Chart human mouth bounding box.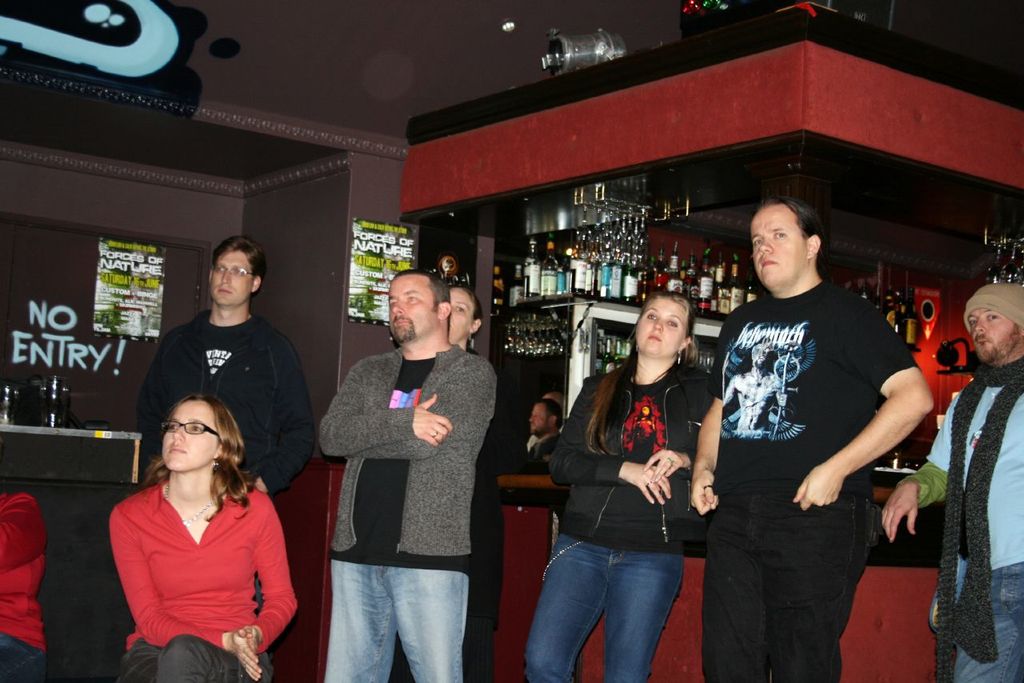
Charted: BBox(218, 285, 228, 295).
